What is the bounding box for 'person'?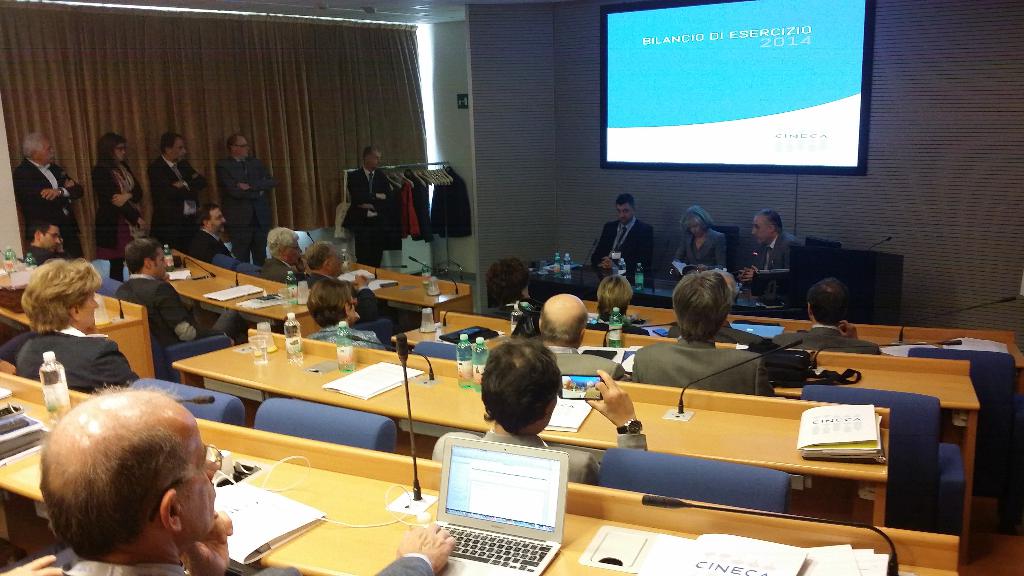
(x1=88, y1=131, x2=149, y2=259).
